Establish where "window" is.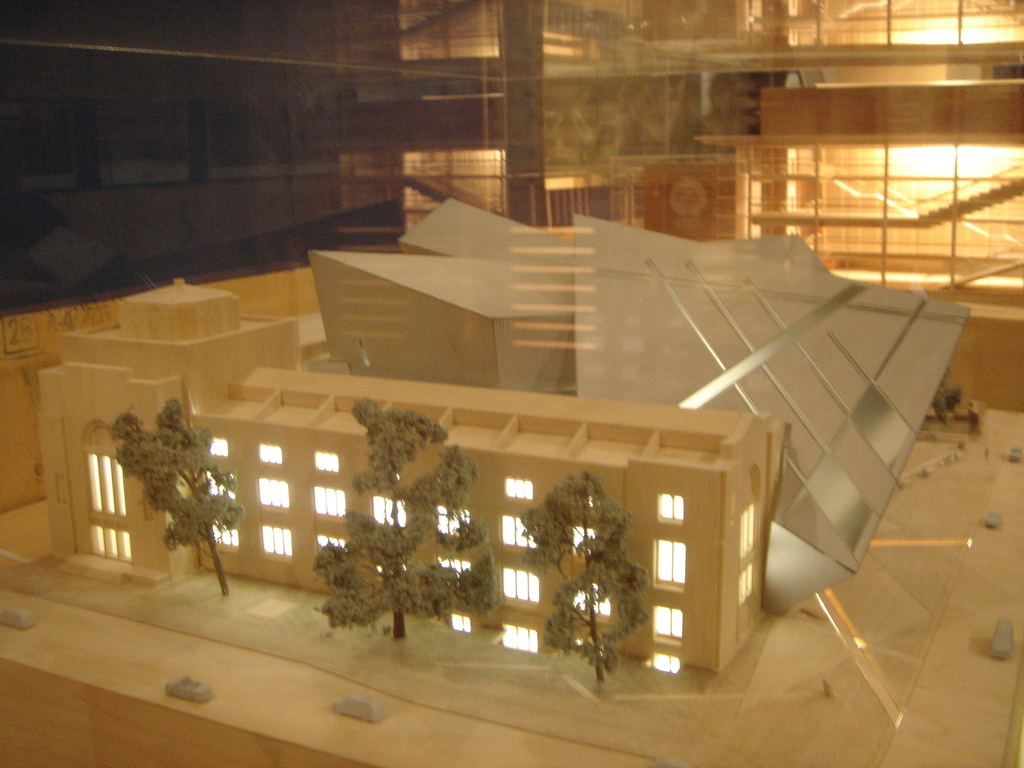
Established at {"x1": 499, "y1": 519, "x2": 538, "y2": 552}.
